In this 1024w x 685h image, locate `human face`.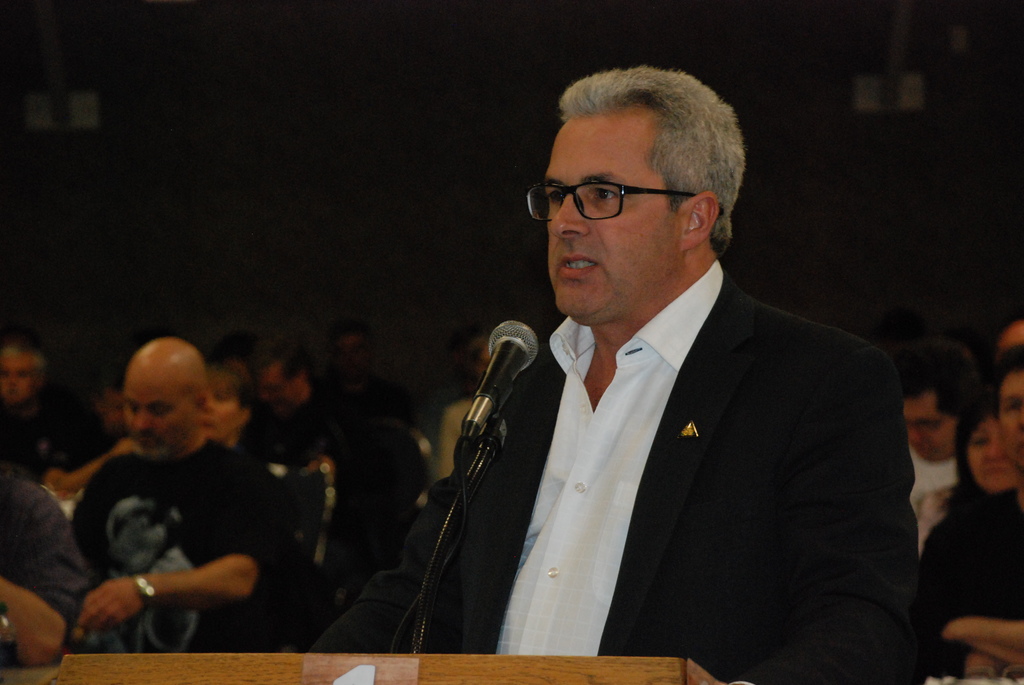
Bounding box: (0,354,33,403).
